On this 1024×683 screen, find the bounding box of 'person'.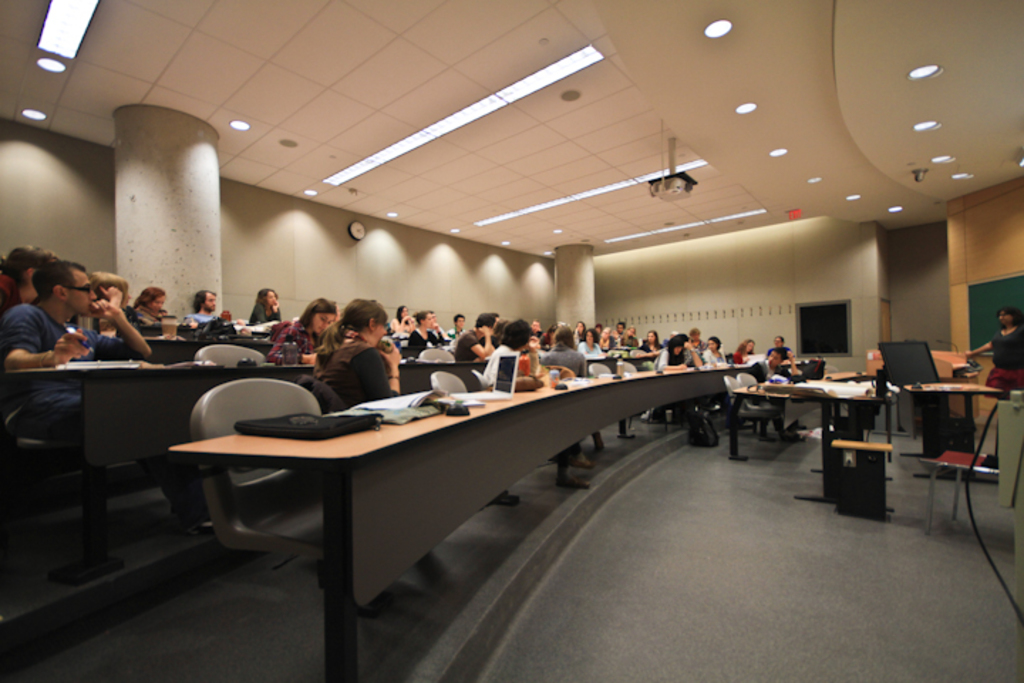
Bounding box: {"left": 536, "top": 327, "right": 583, "bottom": 381}.
